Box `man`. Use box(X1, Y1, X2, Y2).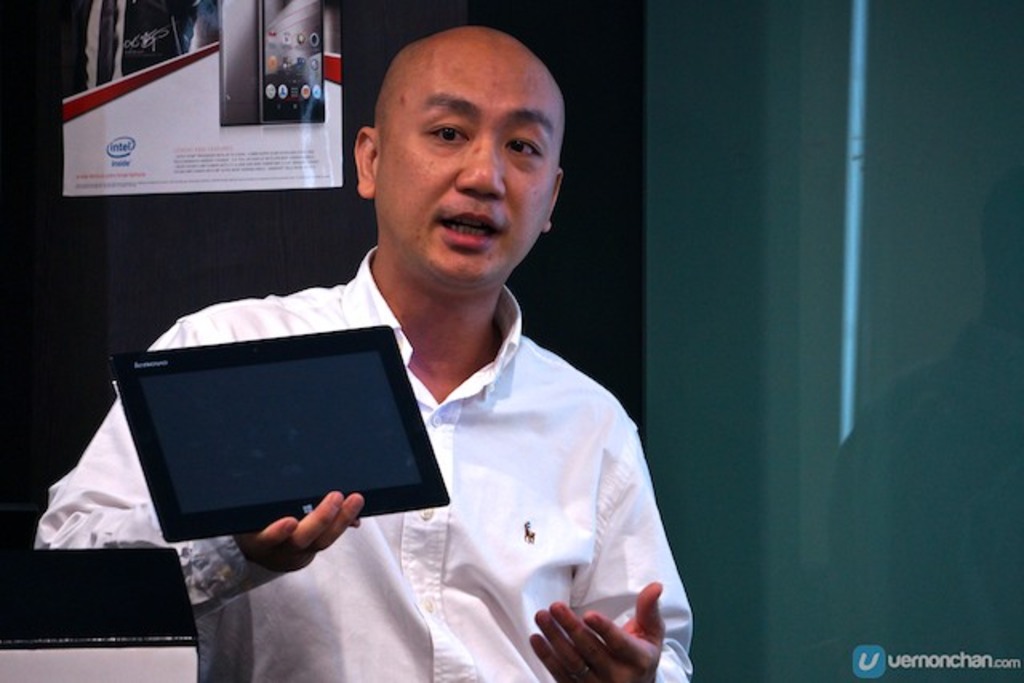
box(37, 24, 699, 681).
